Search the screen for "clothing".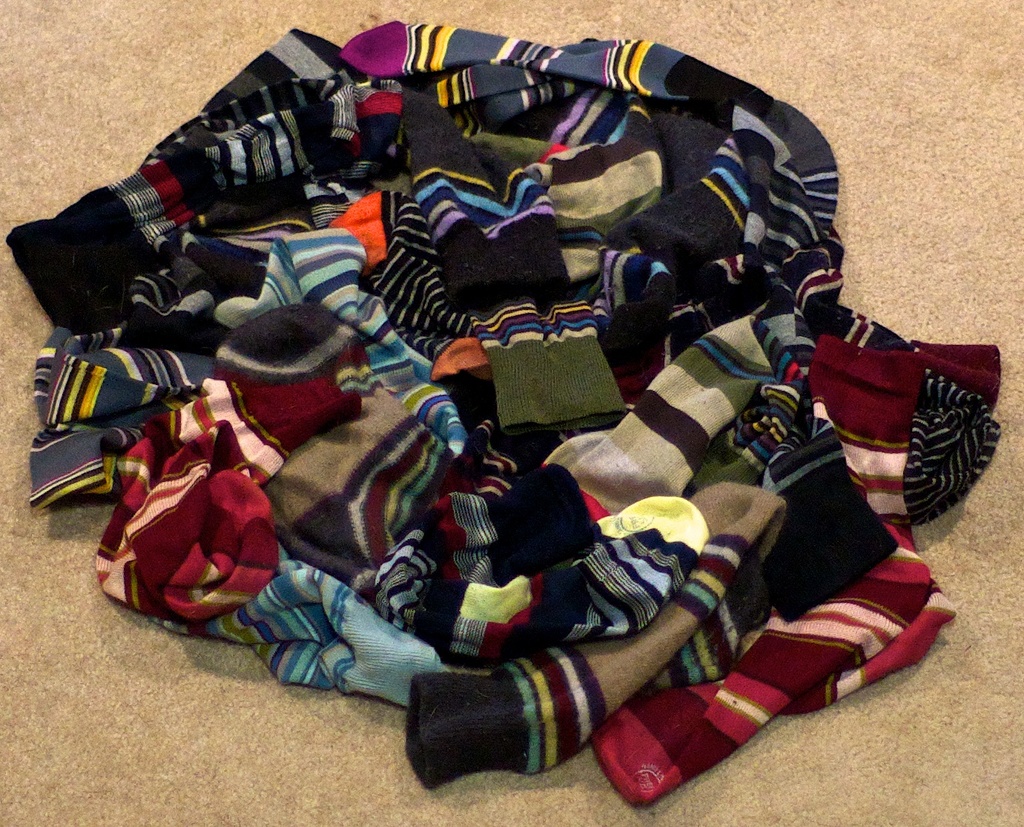
Found at l=3, t=21, r=999, b=806.
